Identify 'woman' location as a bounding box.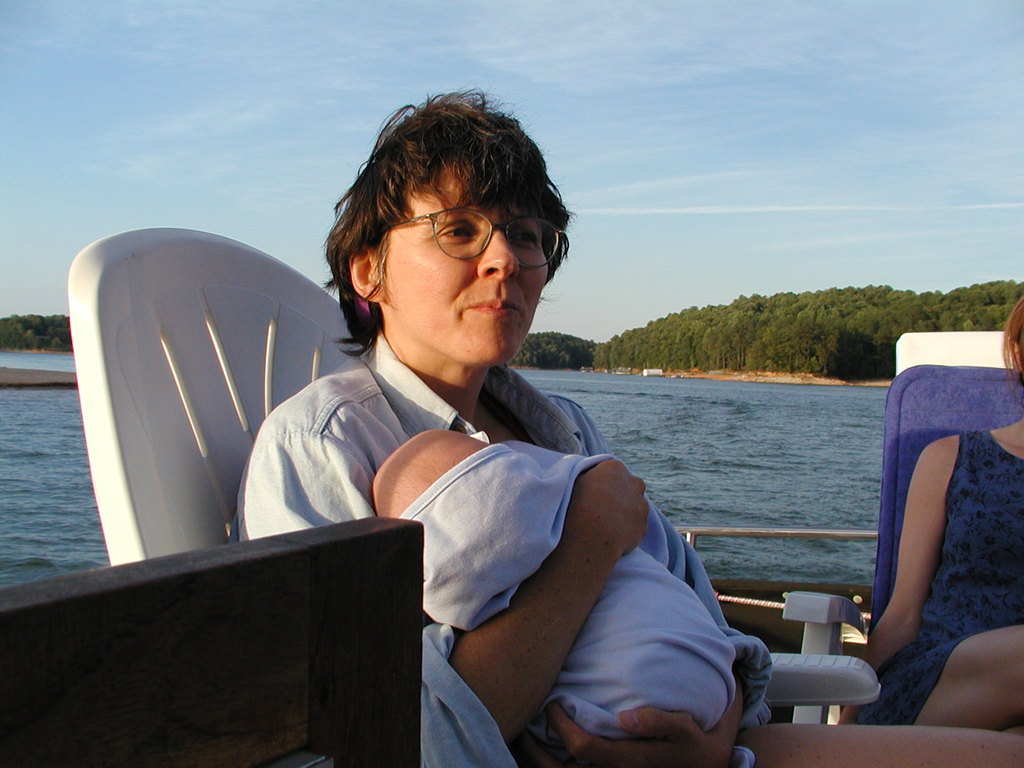
Rect(835, 301, 1023, 737).
